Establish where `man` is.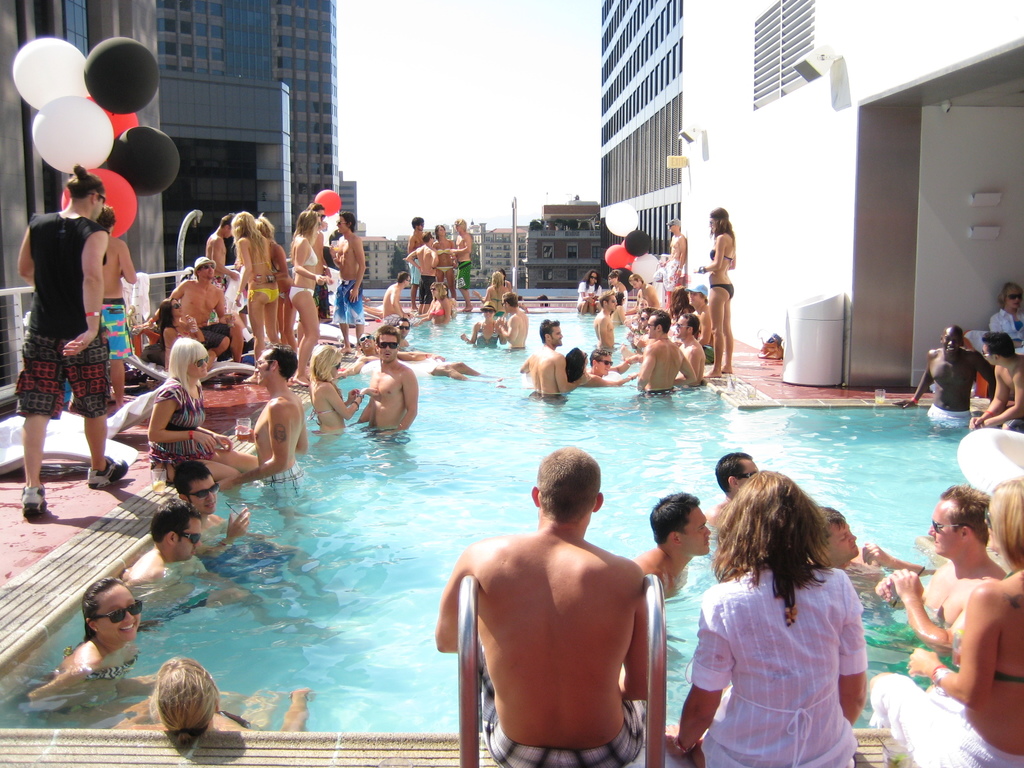
Established at box(671, 309, 705, 390).
